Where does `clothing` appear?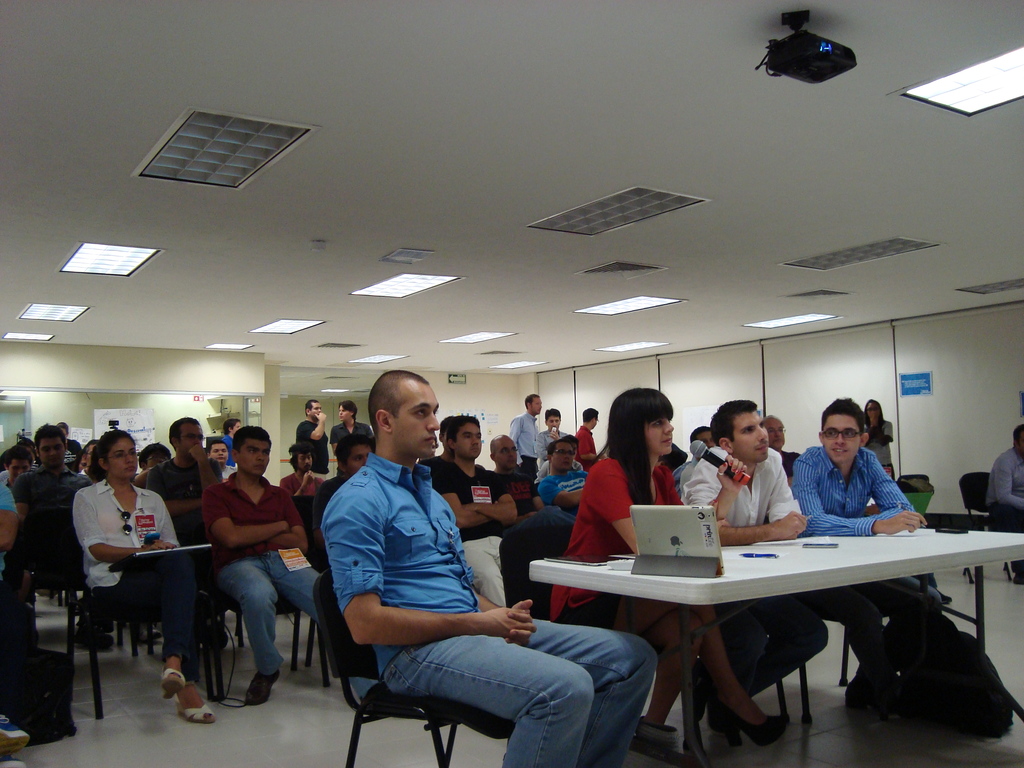
Appears at box=[689, 447, 831, 721].
